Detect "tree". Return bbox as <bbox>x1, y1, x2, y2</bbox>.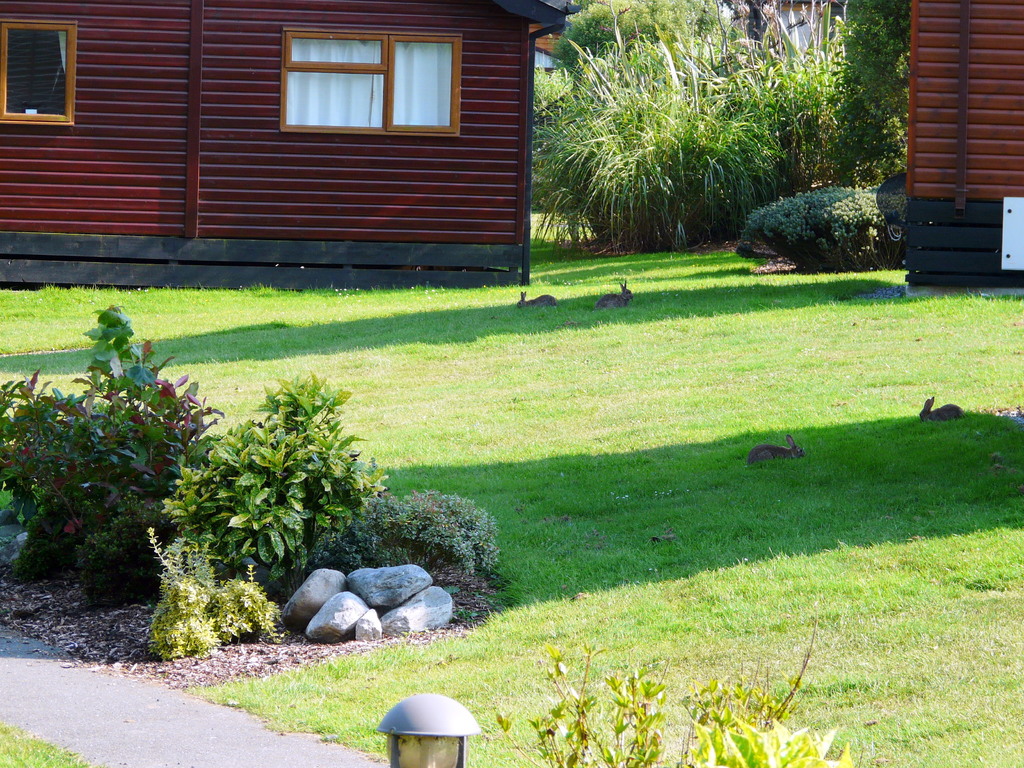
<bbox>552, 0, 719, 72</bbox>.
